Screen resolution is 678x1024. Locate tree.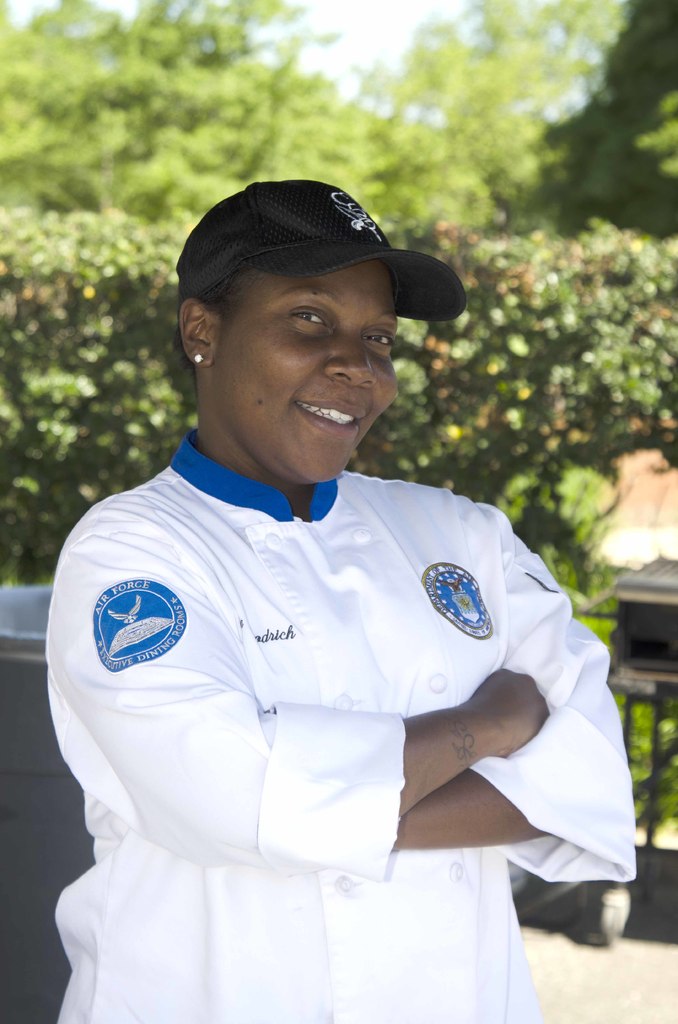
select_region(0, 0, 504, 580).
